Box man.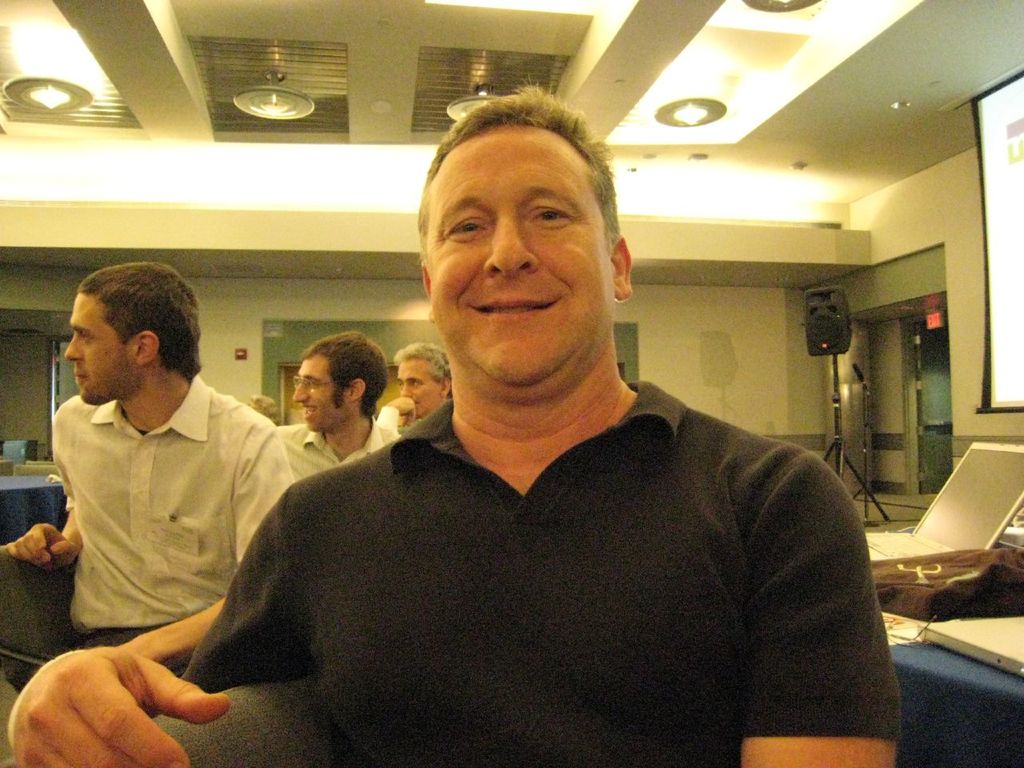
{"left": 23, "top": 274, "right": 330, "bottom": 697}.
